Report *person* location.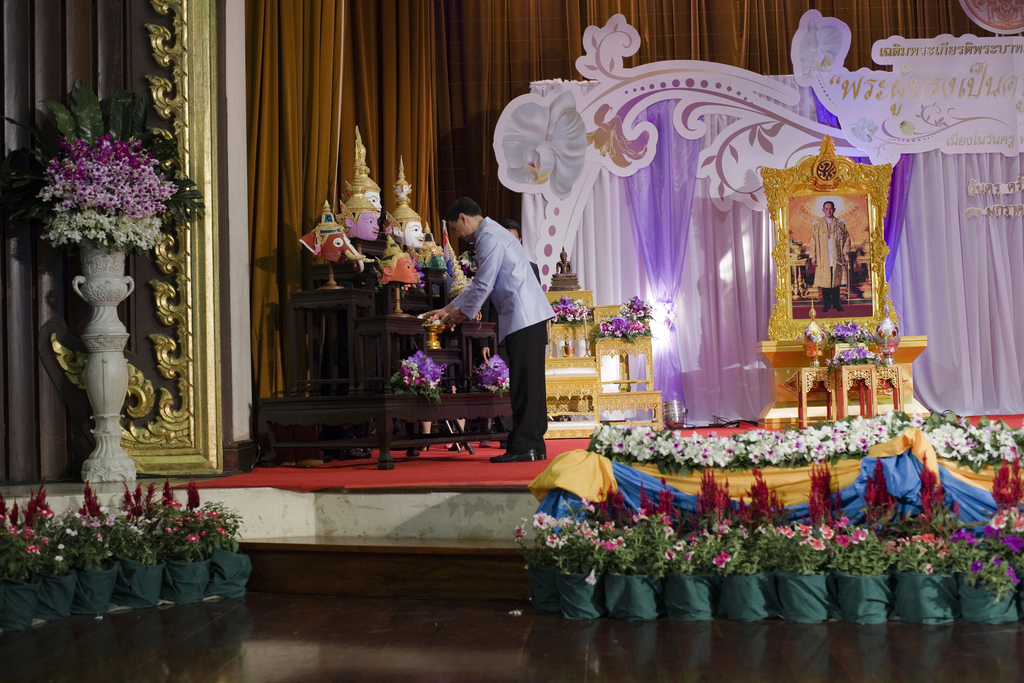
Report: (428,199,556,460).
